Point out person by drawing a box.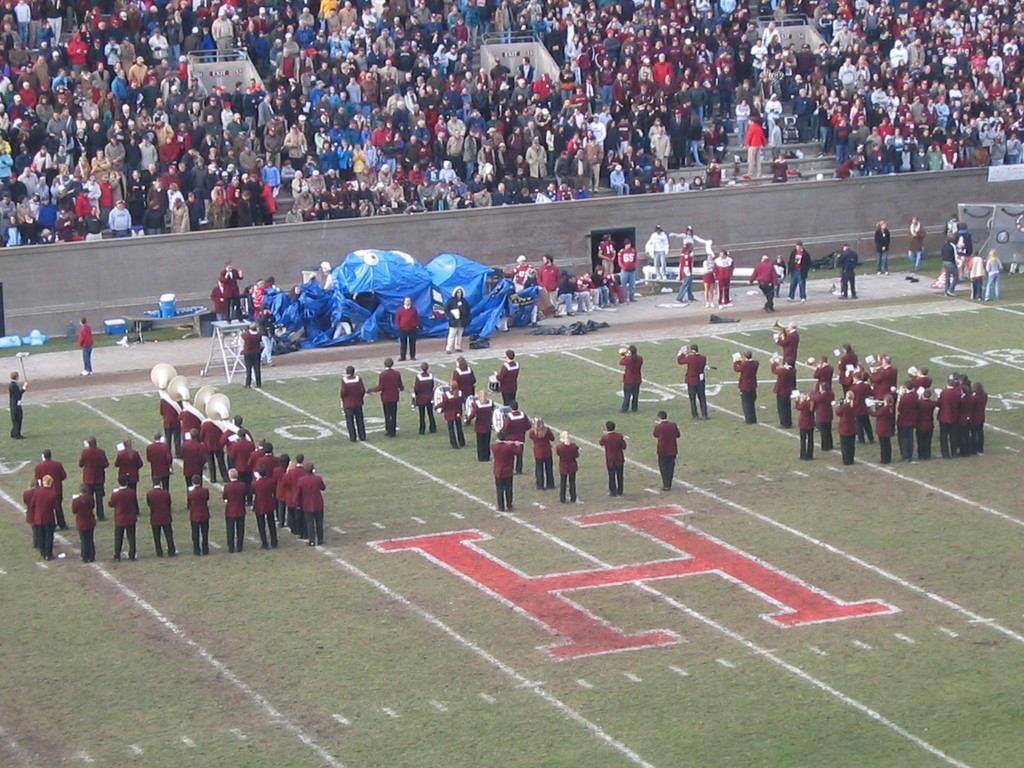
crop(815, 358, 844, 395).
